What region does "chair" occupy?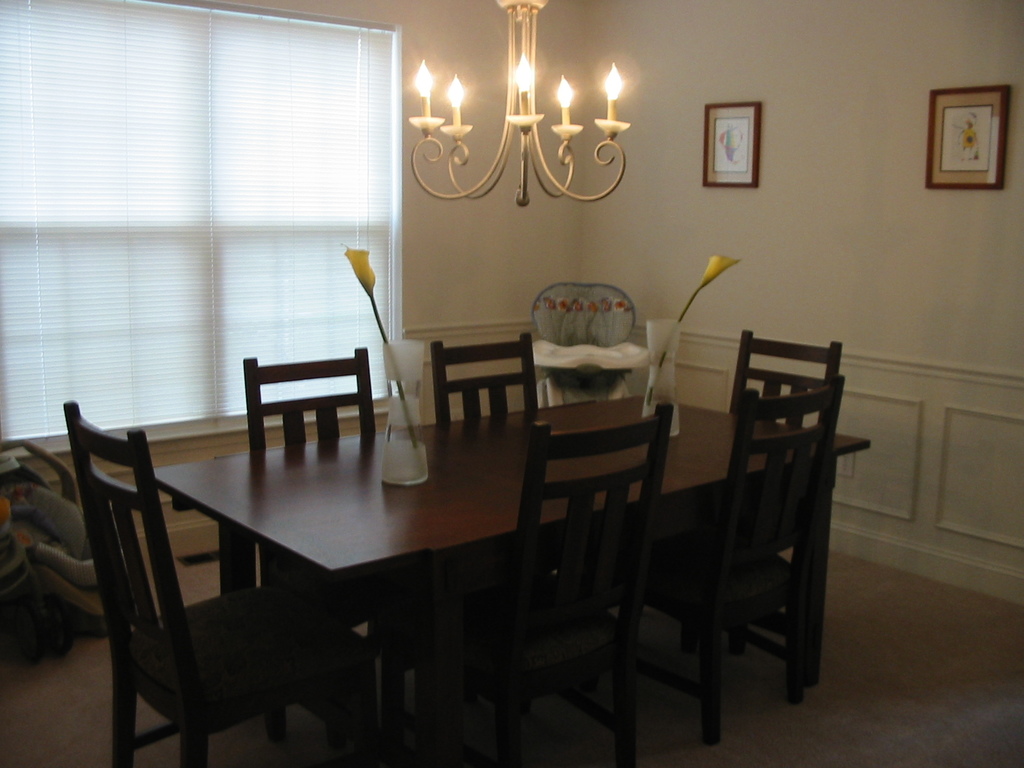
435, 329, 580, 579.
